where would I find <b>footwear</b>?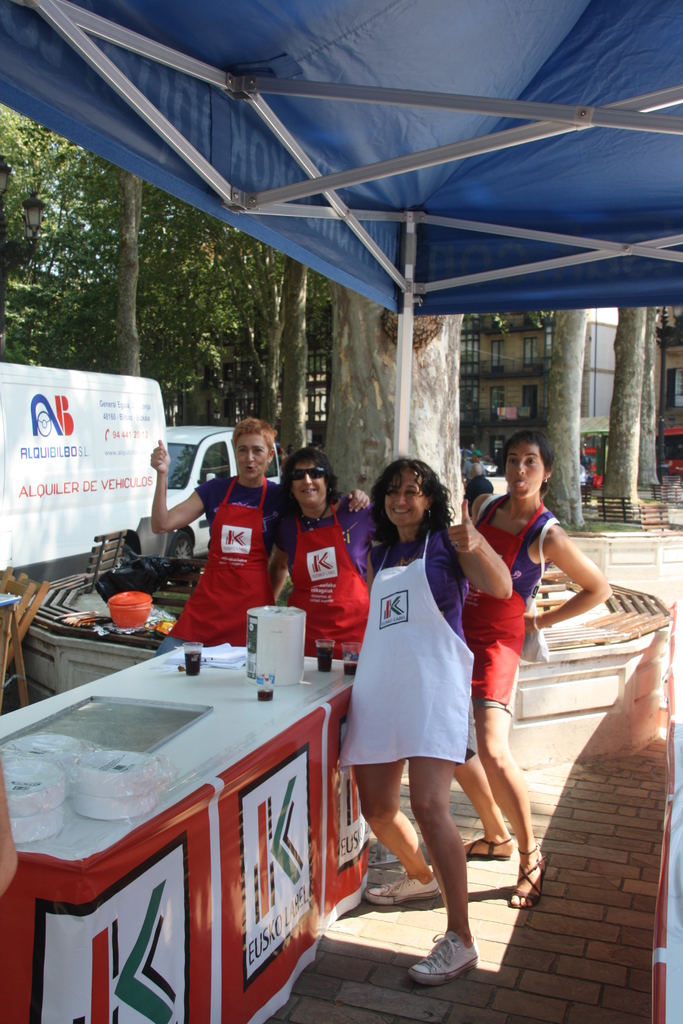
At 363/868/444/909.
